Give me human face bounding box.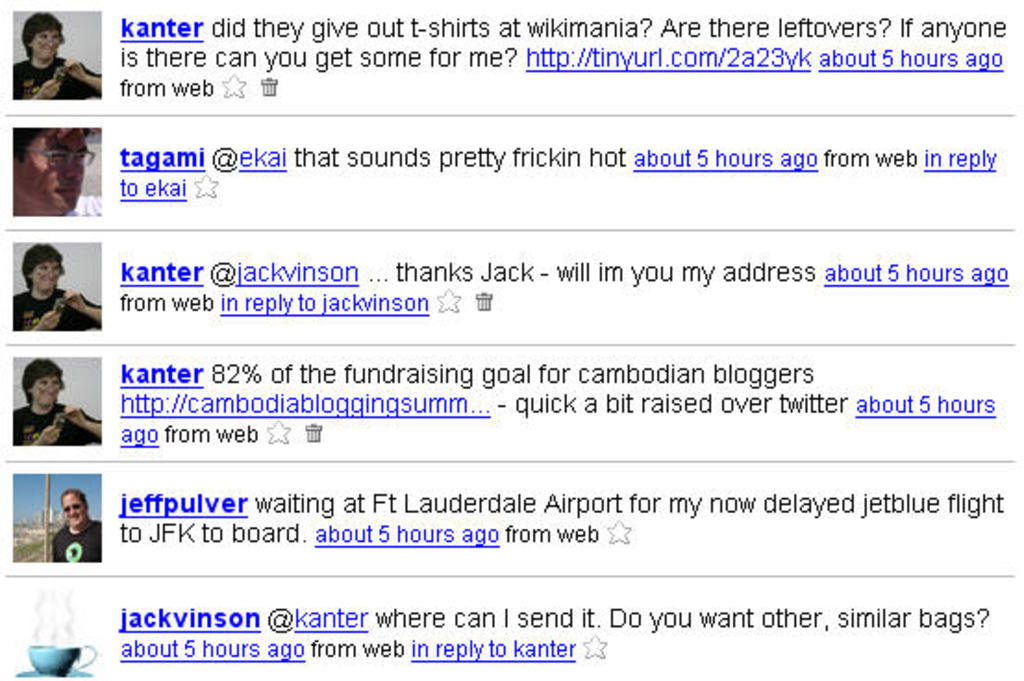
region(35, 376, 57, 403).
